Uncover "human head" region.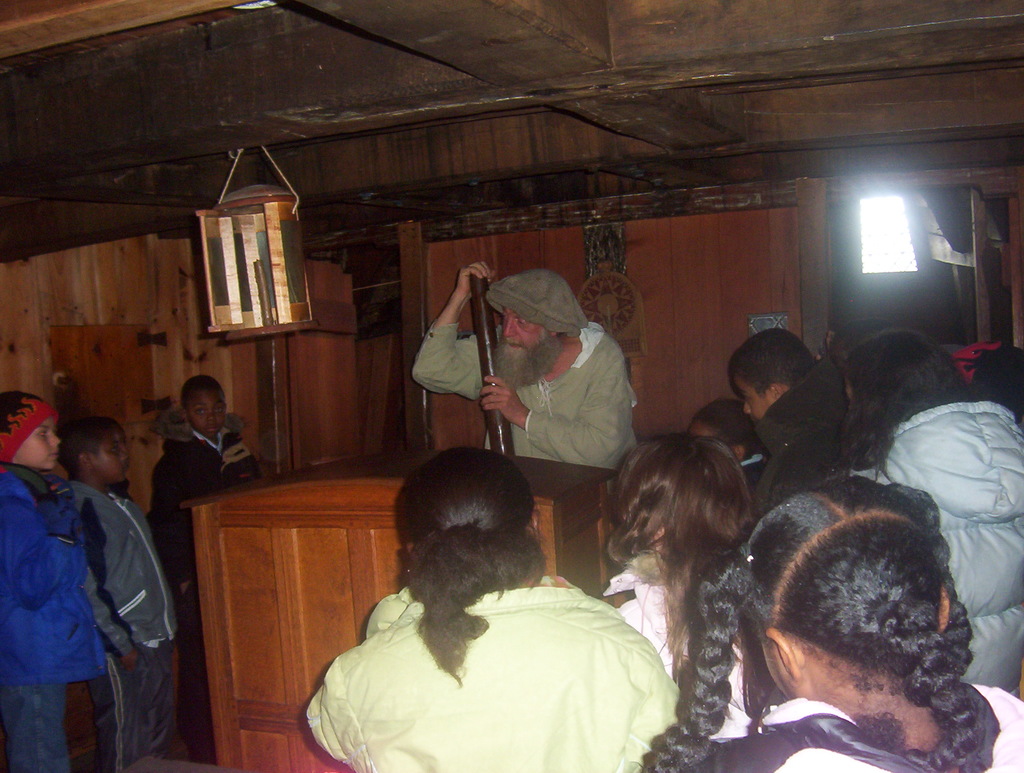
Uncovered: [60,418,119,487].
